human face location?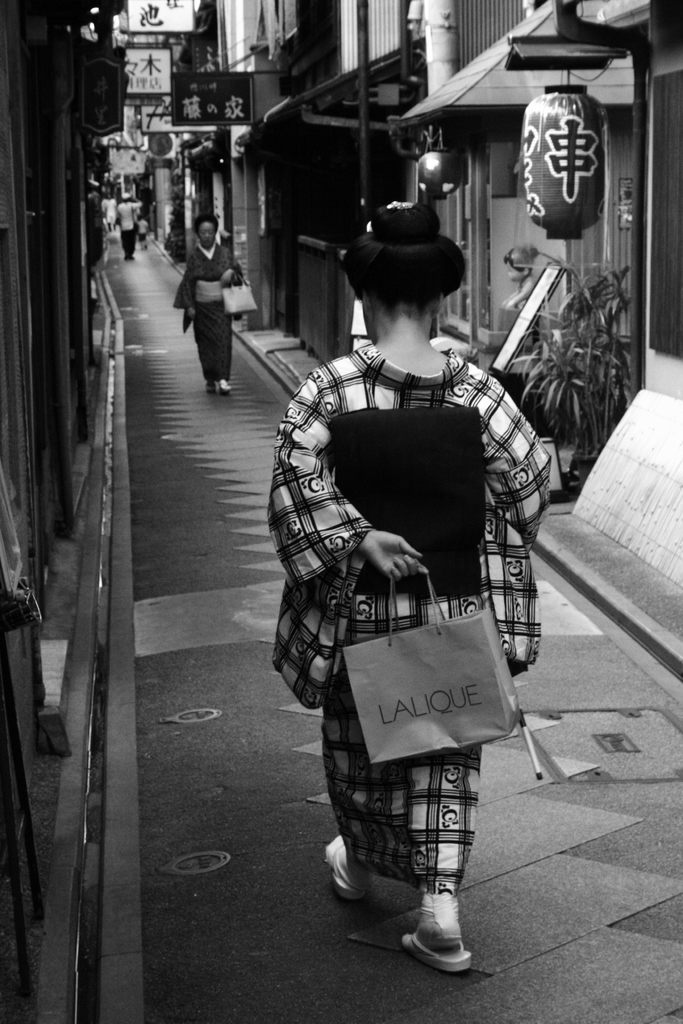
196, 217, 218, 244
